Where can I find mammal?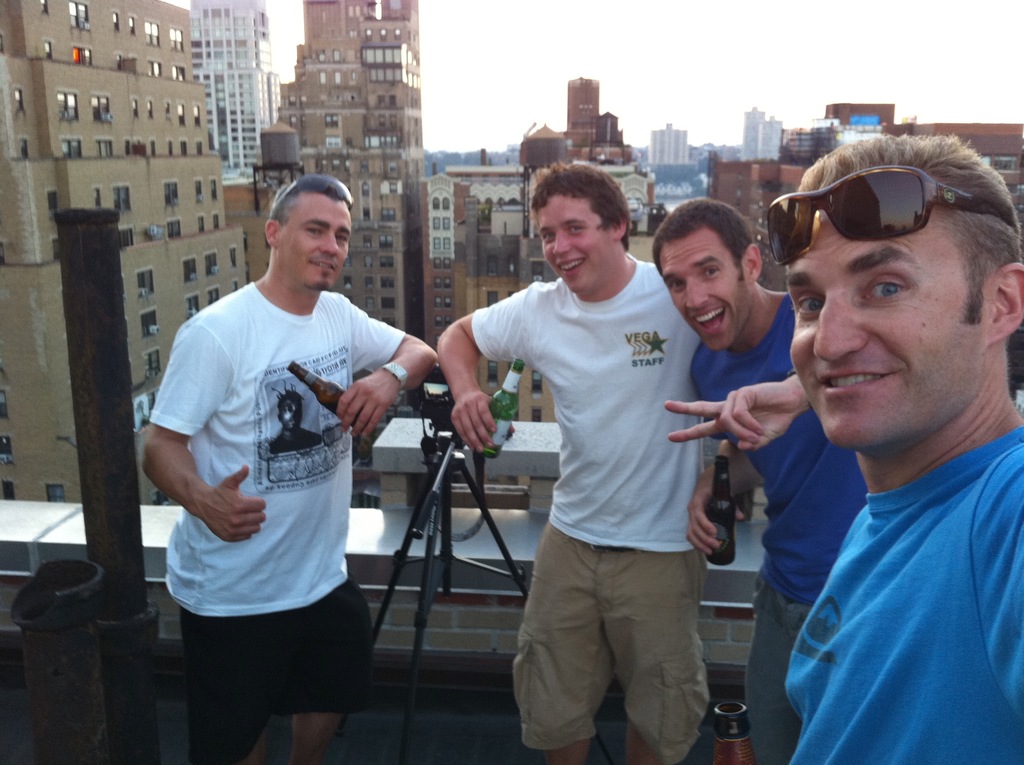
You can find it at BBox(760, 132, 1023, 764).
